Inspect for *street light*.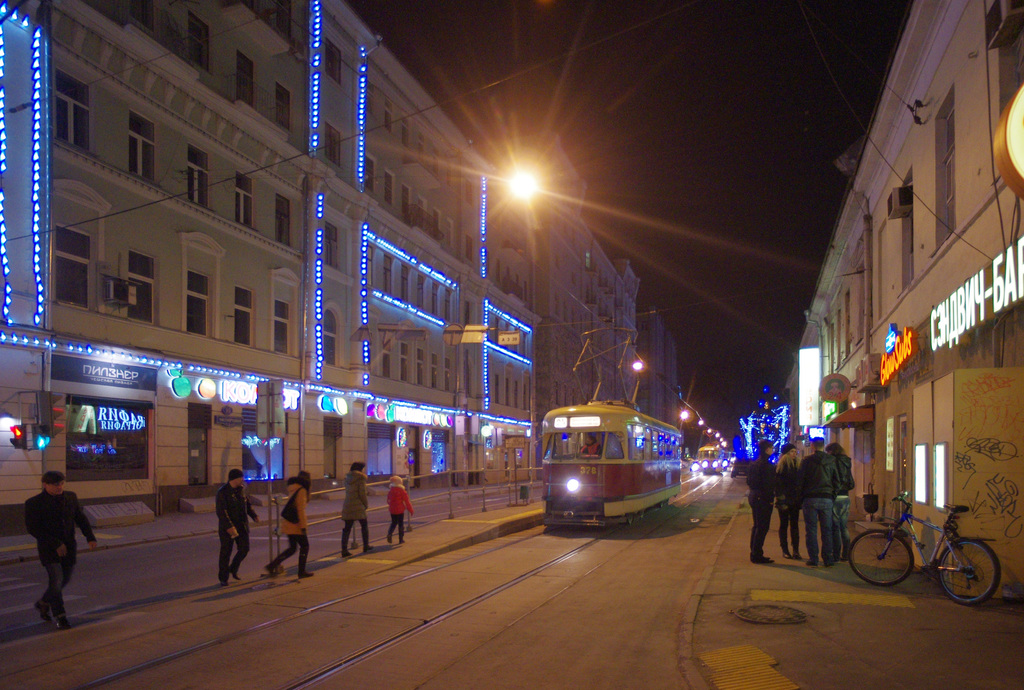
Inspection: {"x1": 477, "y1": 424, "x2": 490, "y2": 508}.
